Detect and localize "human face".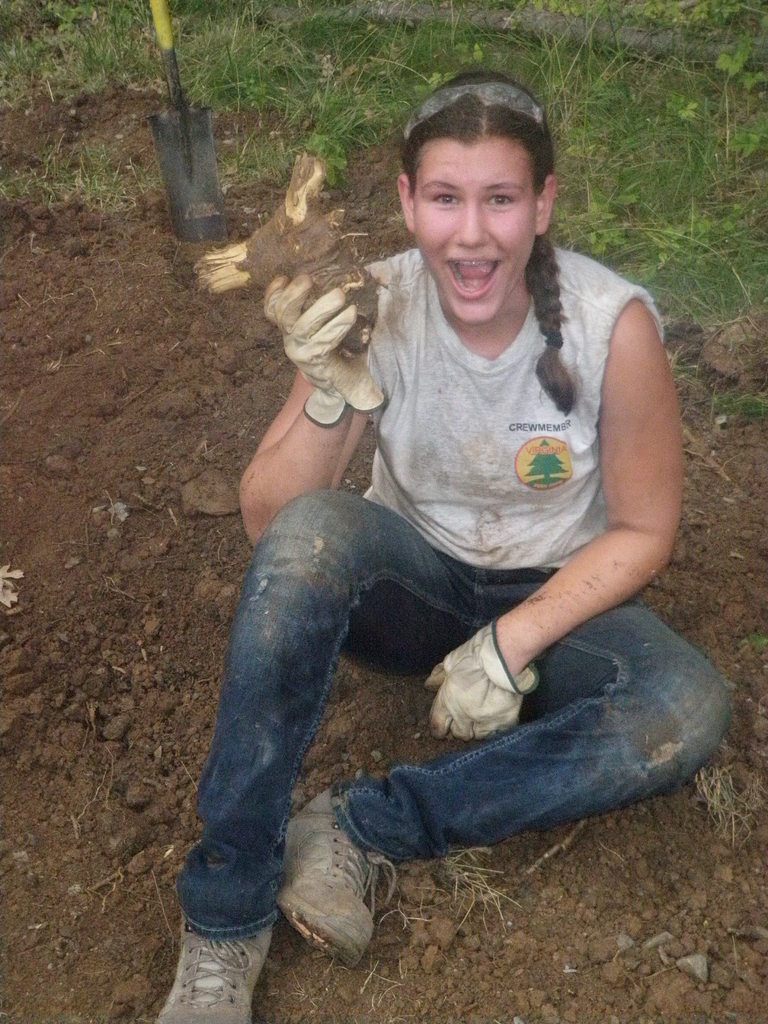
Localized at 407, 134, 534, 323.
